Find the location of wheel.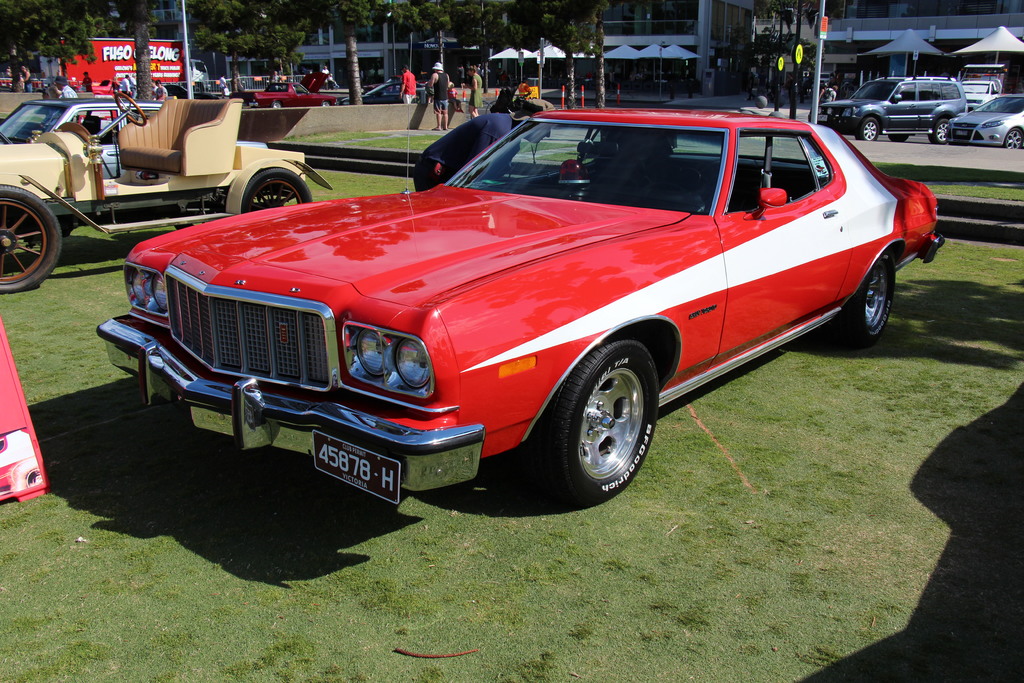
Location: (x1=274, y1=99, x2=284, y2=108).
